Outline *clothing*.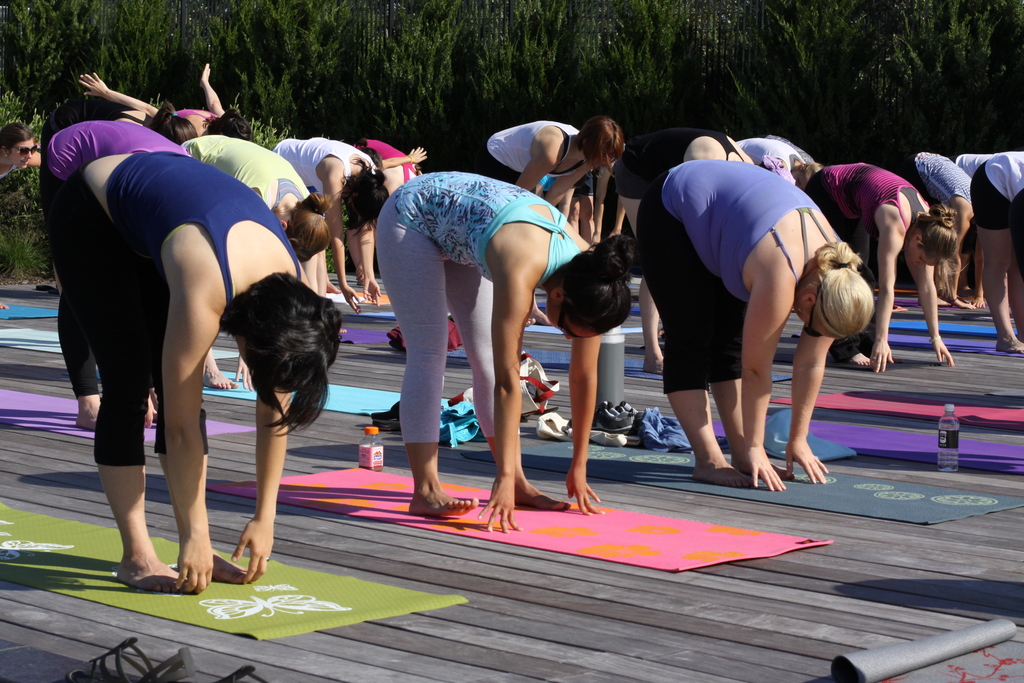
Outline: <box>950,146,1011,180</box>.
